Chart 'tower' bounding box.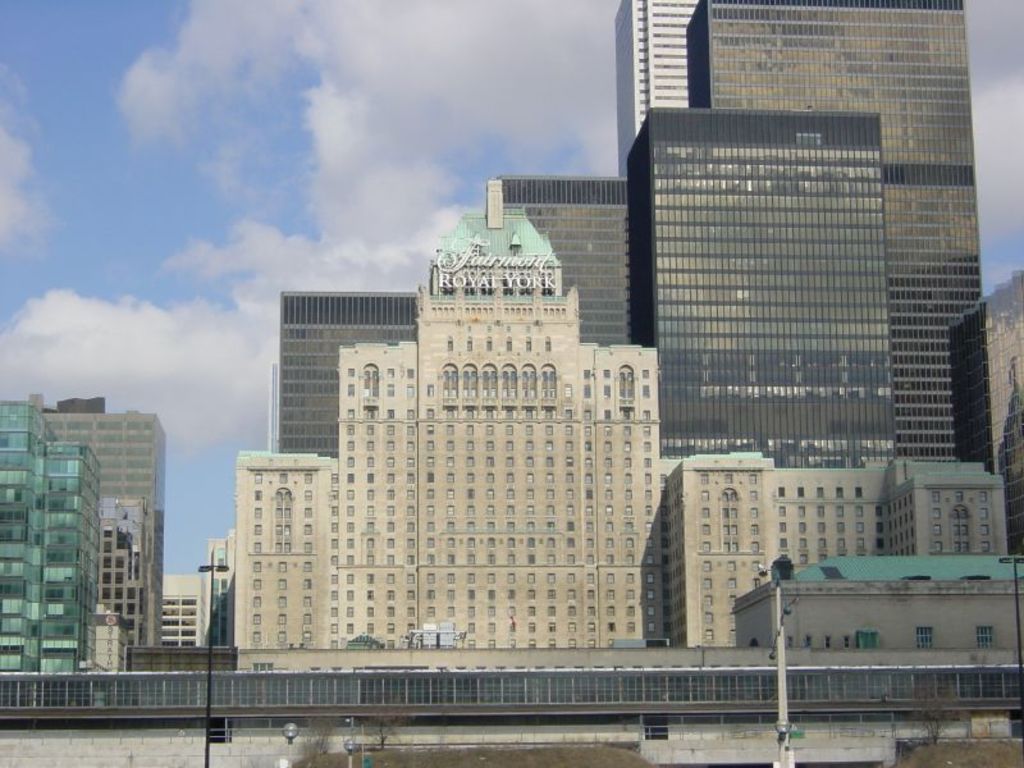
Charted: [497, 170, 652, 349].
